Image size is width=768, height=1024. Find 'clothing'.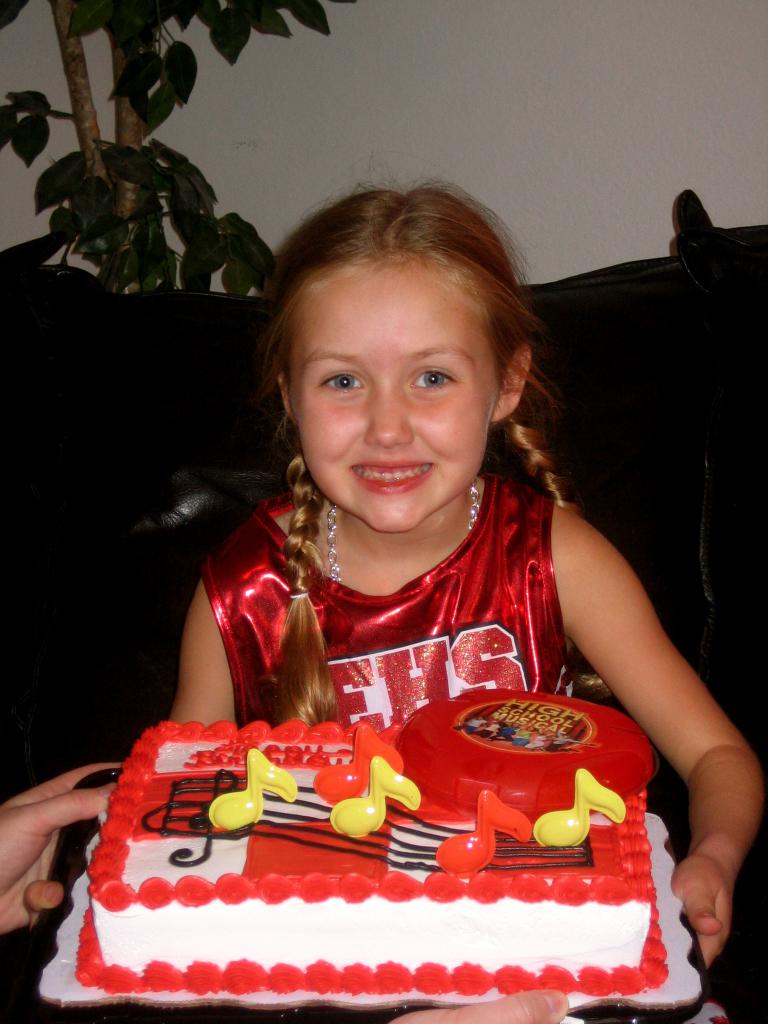
box=[197, 471, 583, 723].
